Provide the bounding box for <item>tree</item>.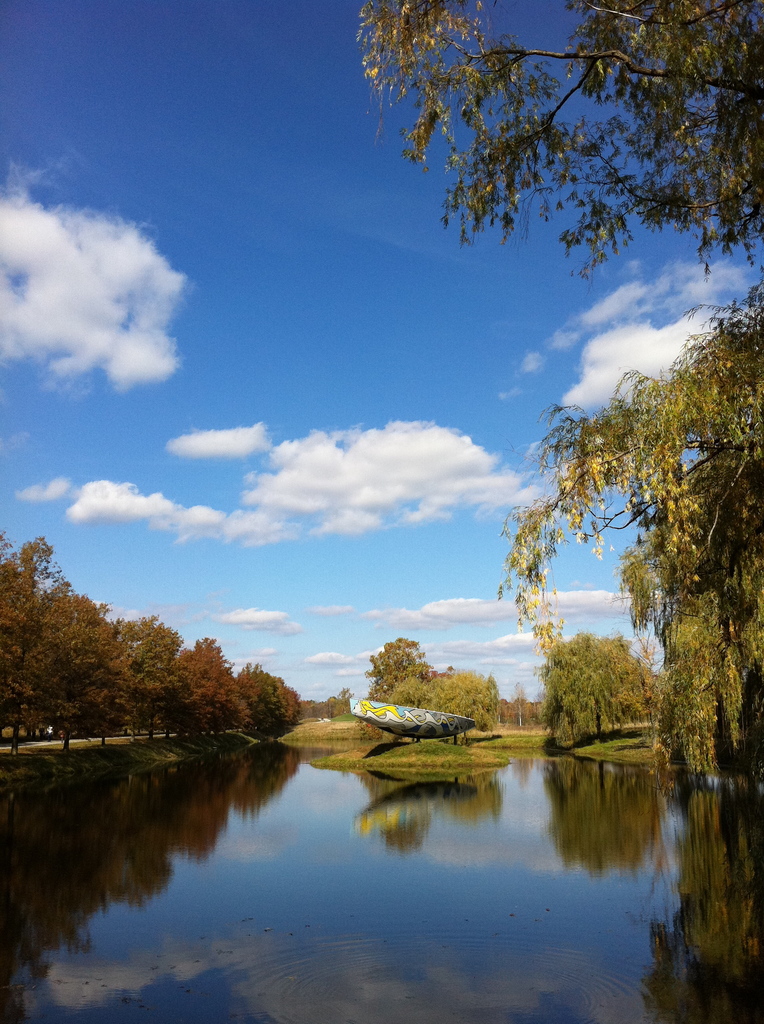
[x1=359, y1=638, x2=504, y2=746].
